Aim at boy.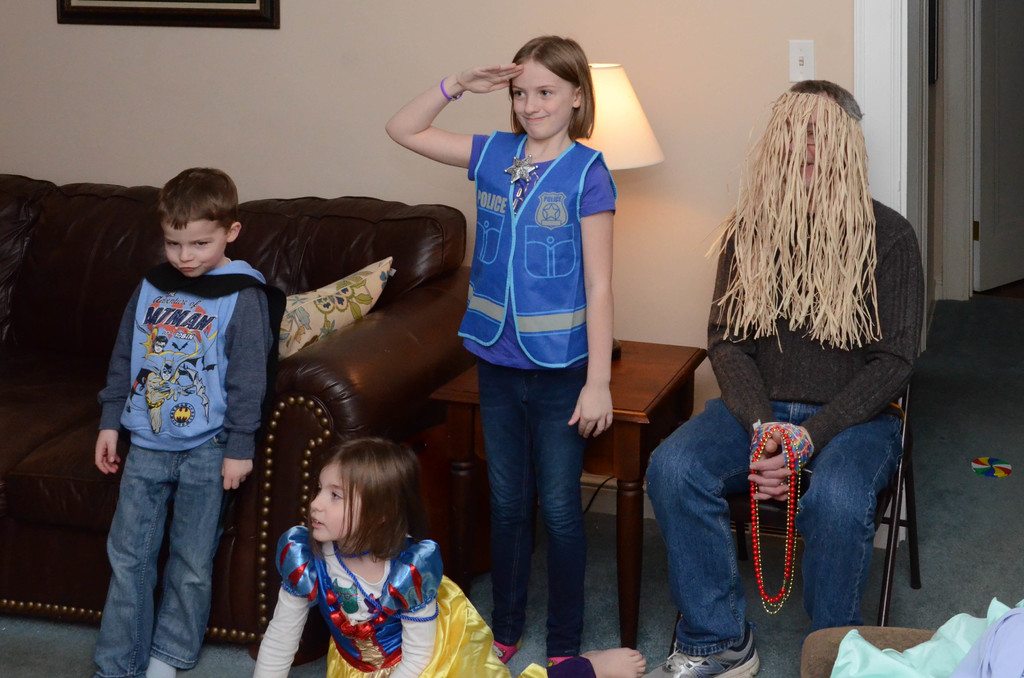
Aimed at (x1=93, y1=160, x2=266, y2=677).
